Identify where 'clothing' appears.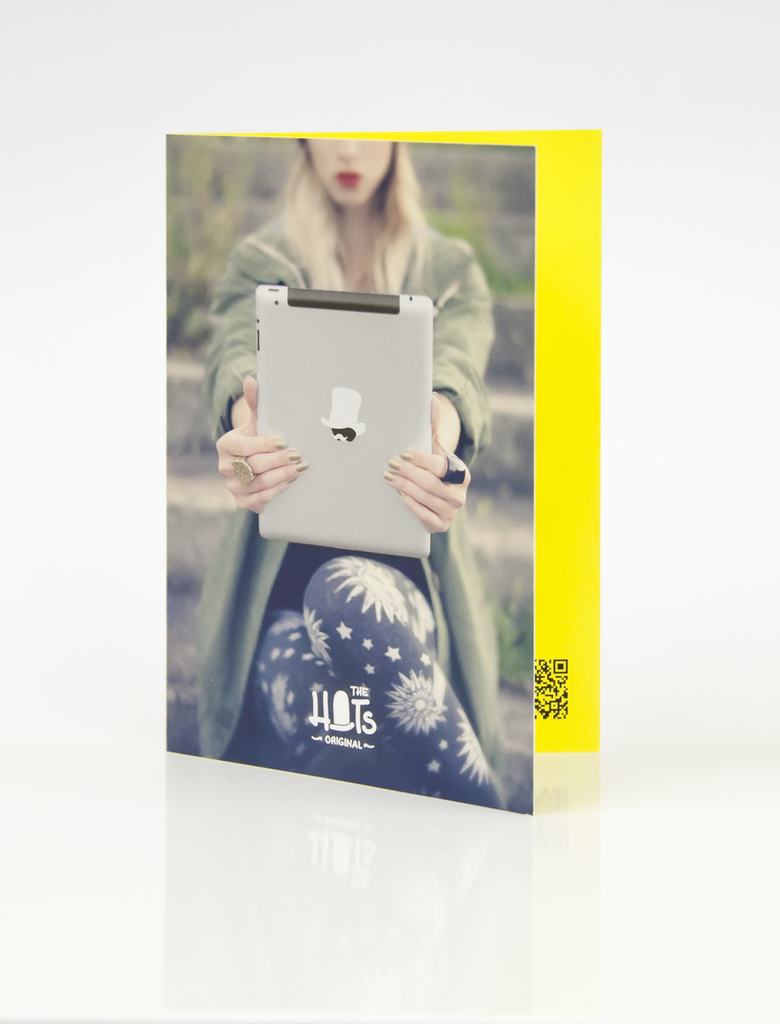
Appears at x1=195, y1=239, x2=503, y2=732.
